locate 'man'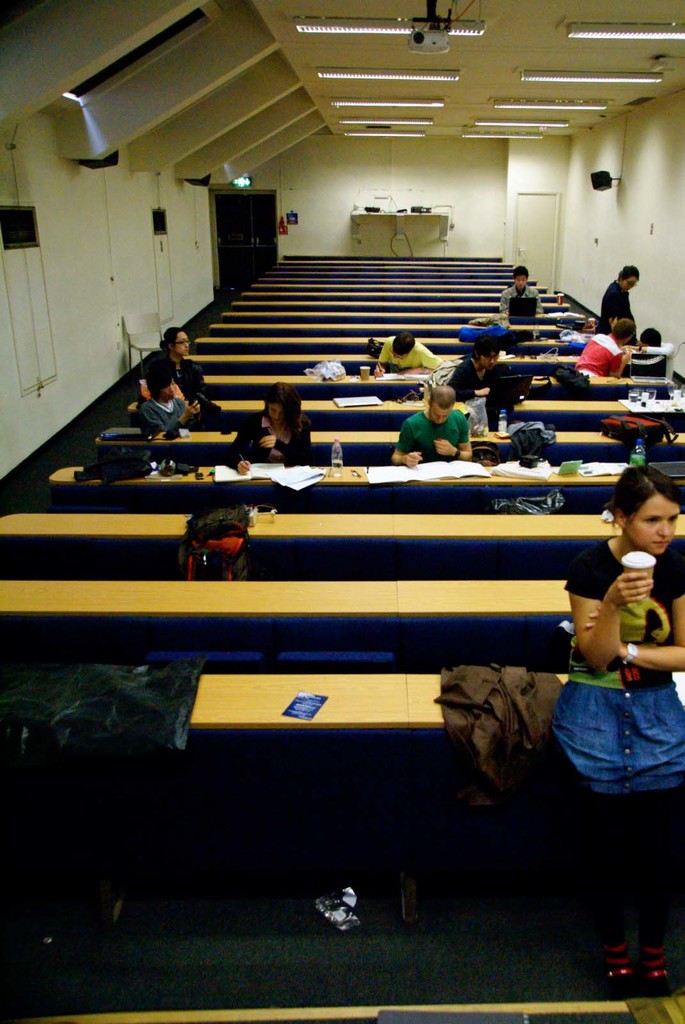
(567,314,638,385)
